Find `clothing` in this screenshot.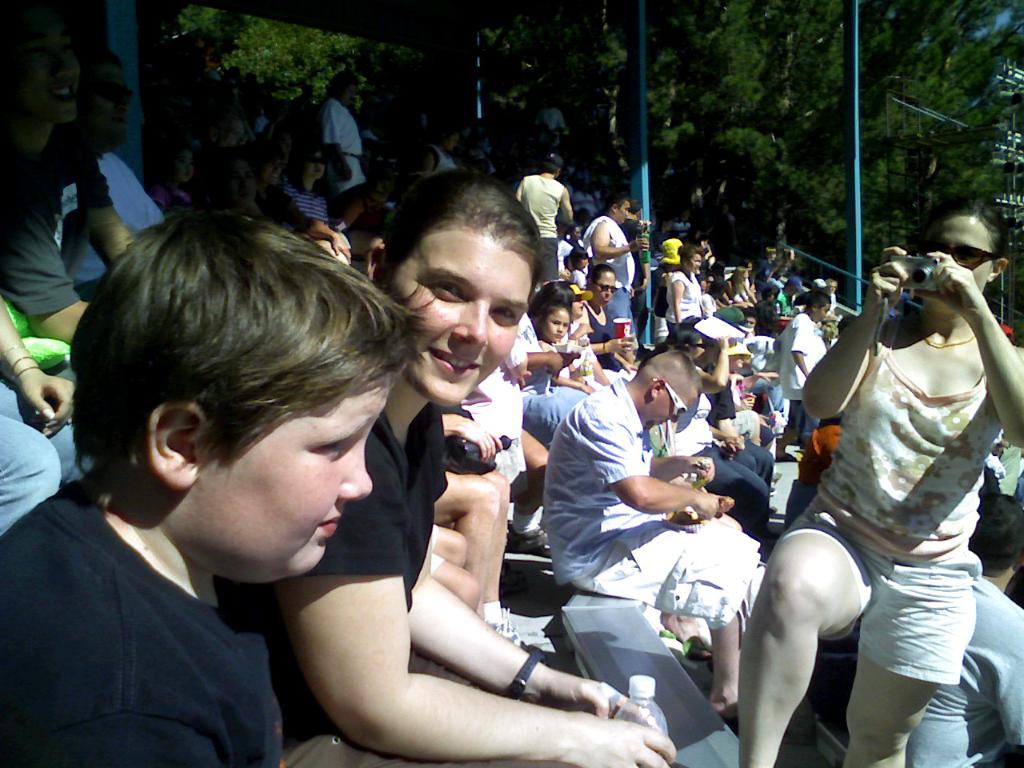
The bounding box for `clothing` is [left=754, top=295, right=778, bottom=335].
